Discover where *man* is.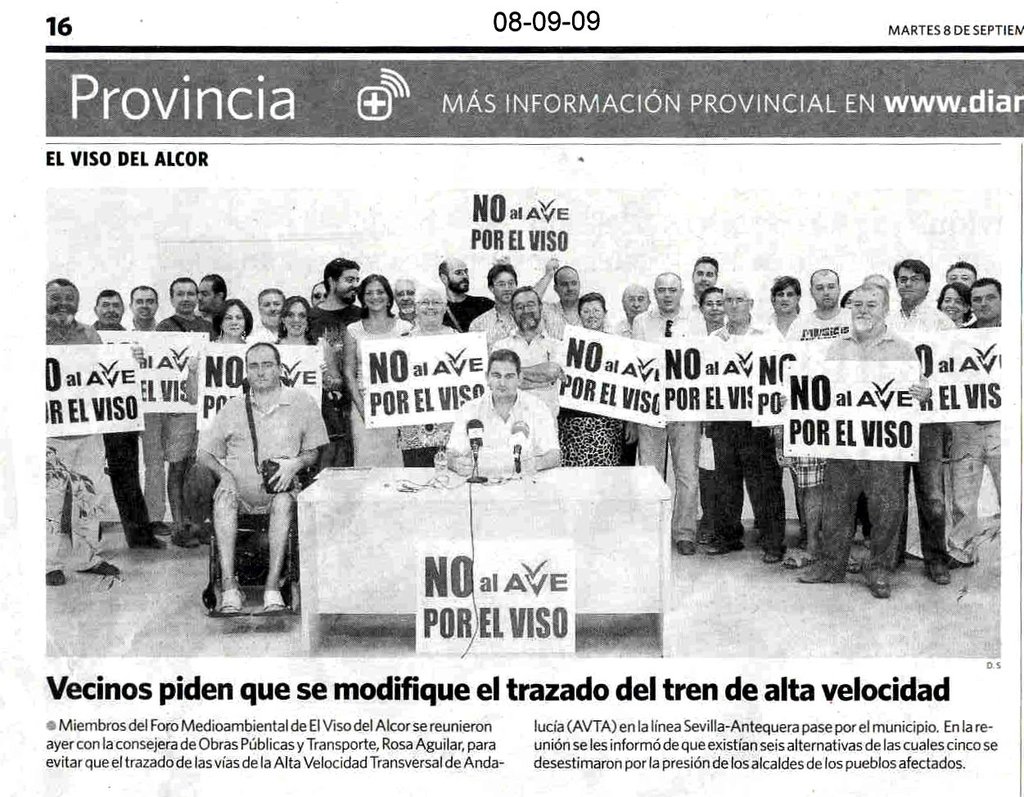
Discovered at rect(304, 254, 365, 463).
